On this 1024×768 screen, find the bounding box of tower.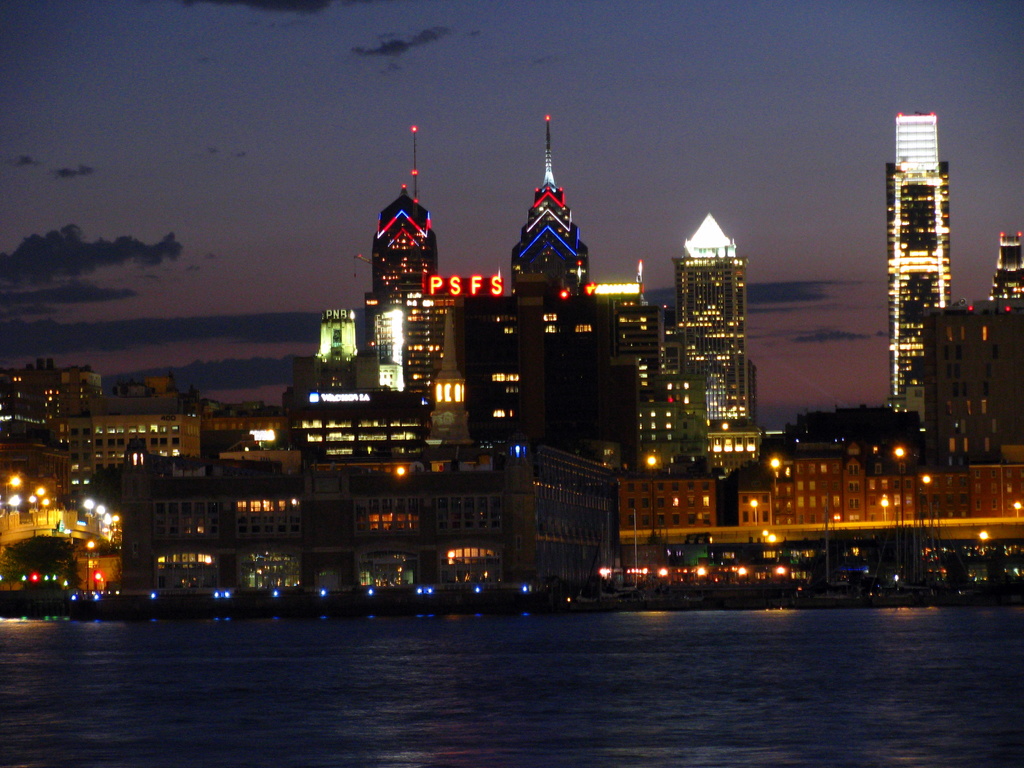
Bounding box: detection(884, 105, 953, 401).
